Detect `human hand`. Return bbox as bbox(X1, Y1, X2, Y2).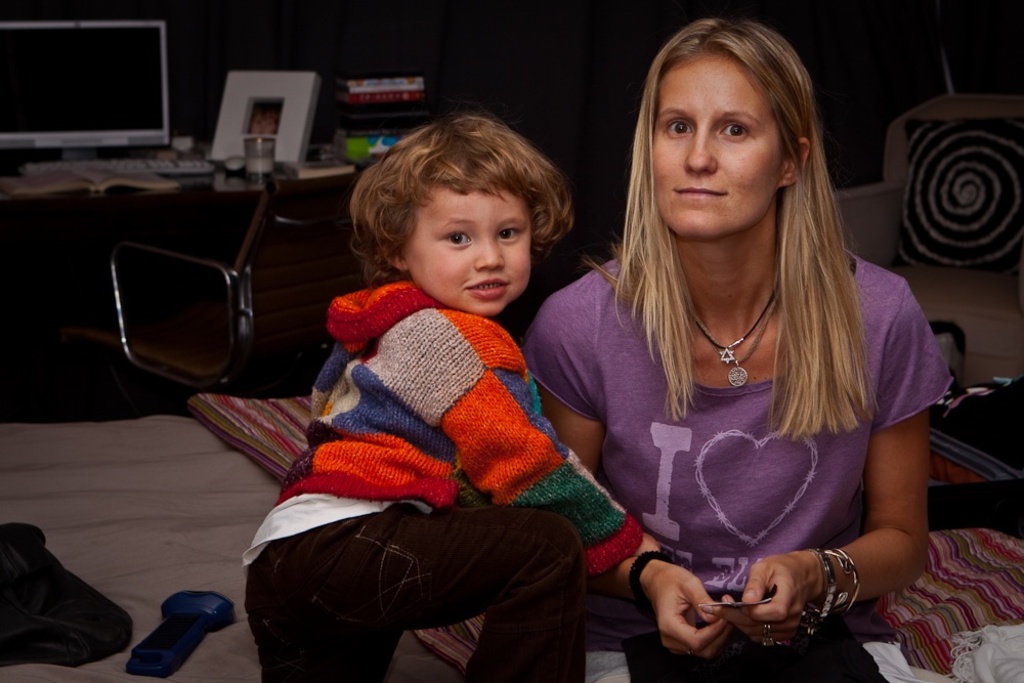
bbox(700, 554, 819, 650).
